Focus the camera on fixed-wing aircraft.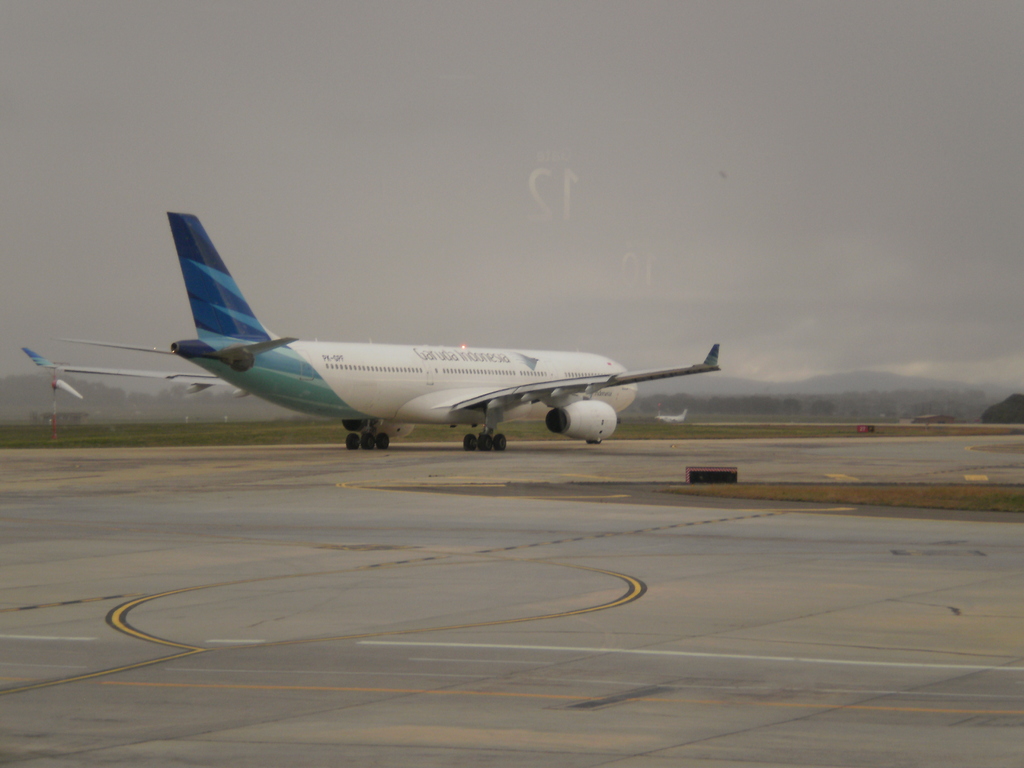
Focus region: l=650, t=402, r=689, b=426.
